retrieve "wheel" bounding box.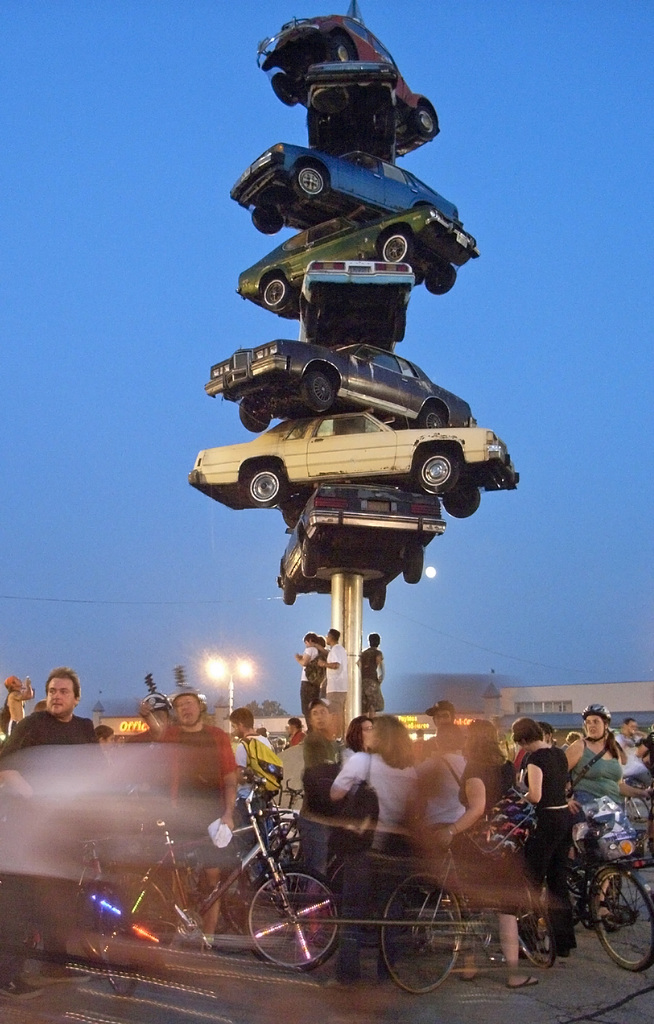
Bounding box: x1=442, y1=472, x2=487, y2=519.
